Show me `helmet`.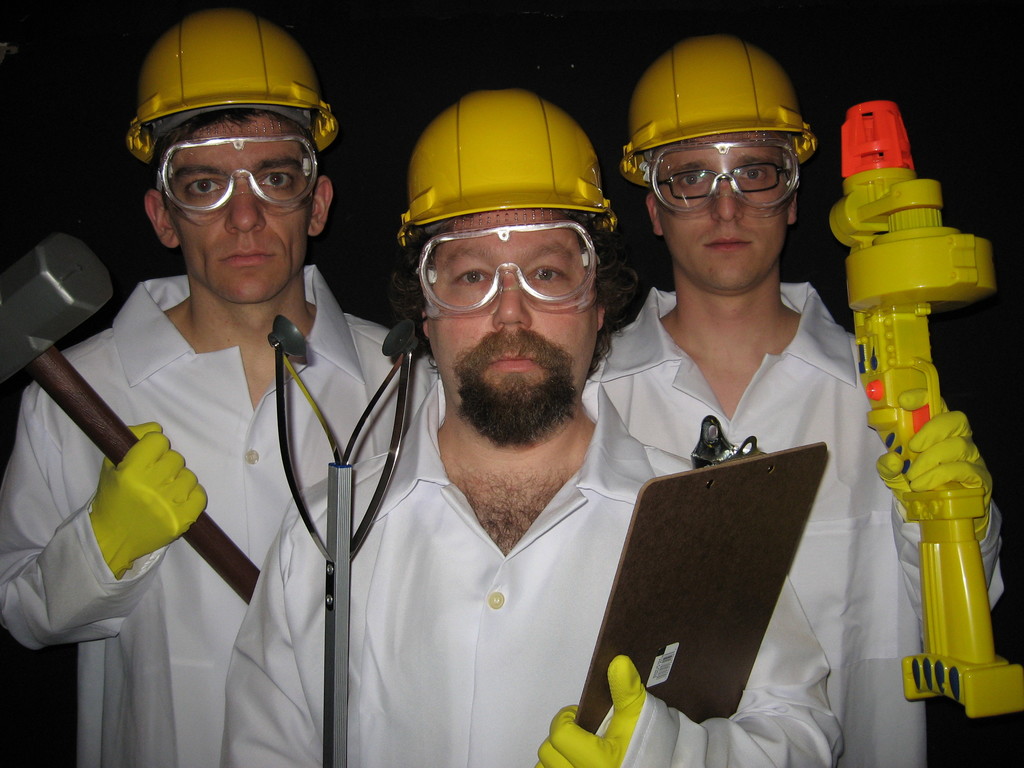
`helmet` is here: (left=122, top=18, right=330, bottom=268).
